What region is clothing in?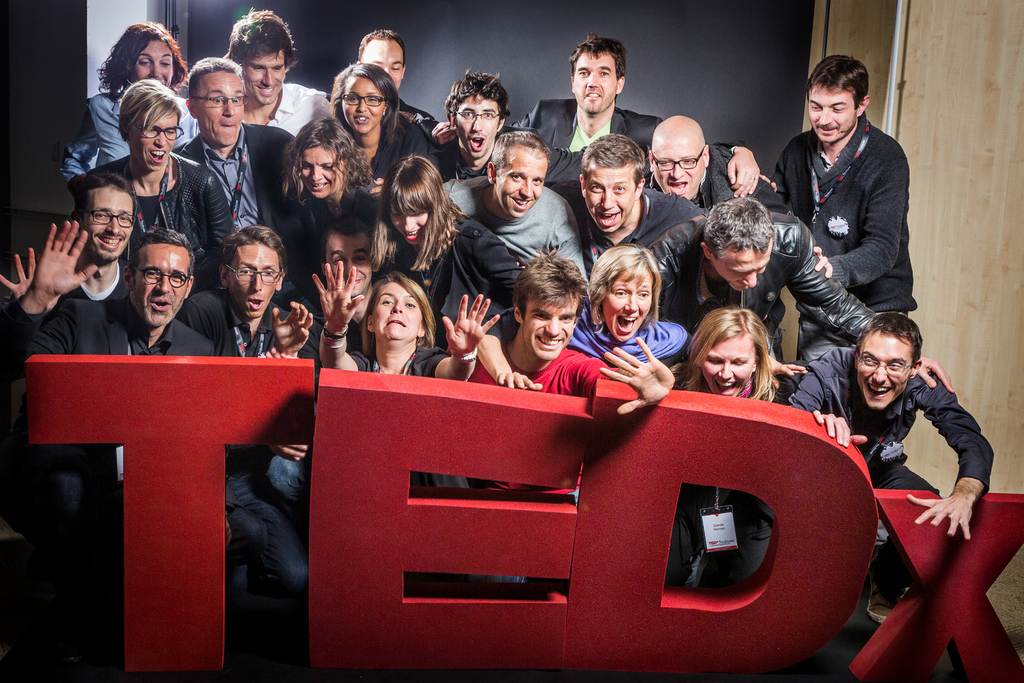
[444,173,588,288].
